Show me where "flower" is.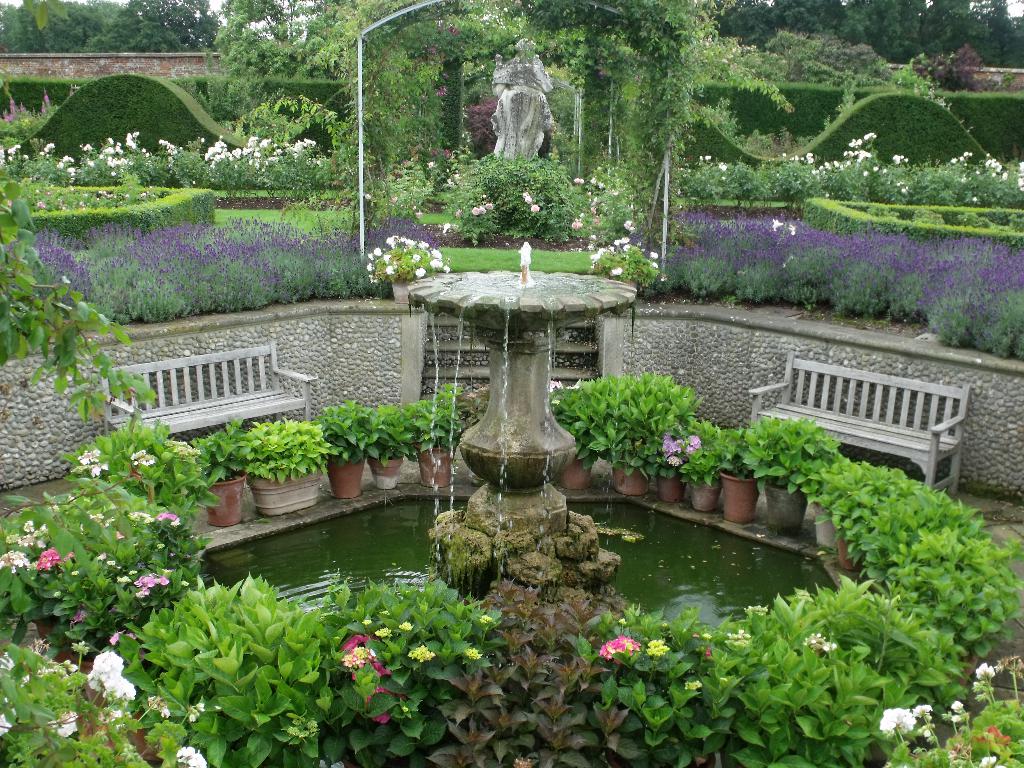
"flower" is at locate(474, 193, 500, 220).
